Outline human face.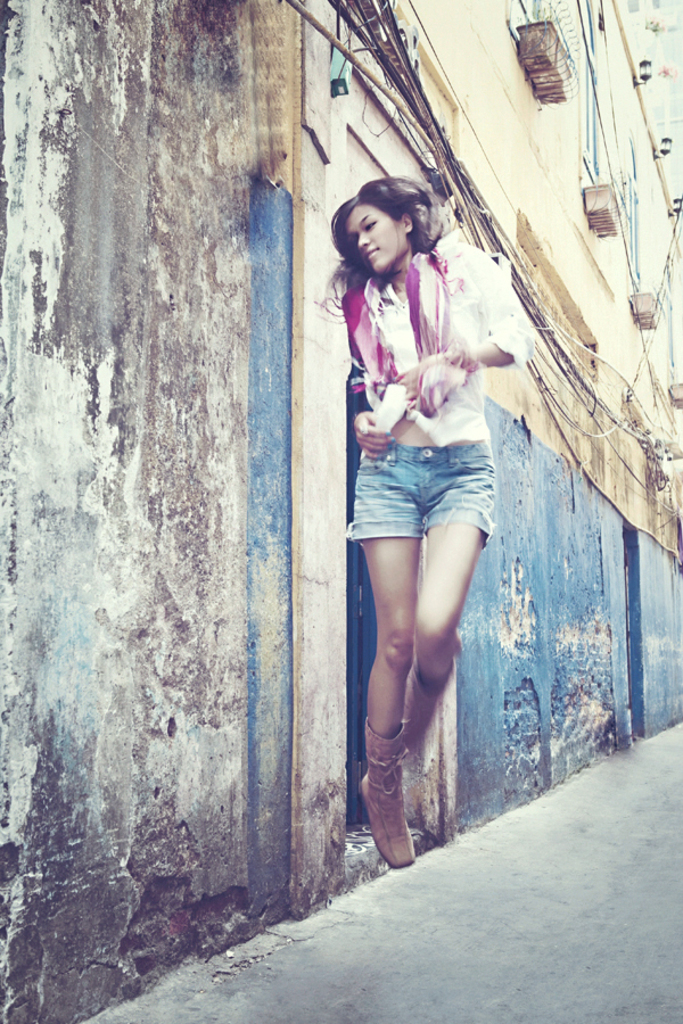
Outline: {"left": 351, "top": 207, "right": 403, "bottom": 269}.
